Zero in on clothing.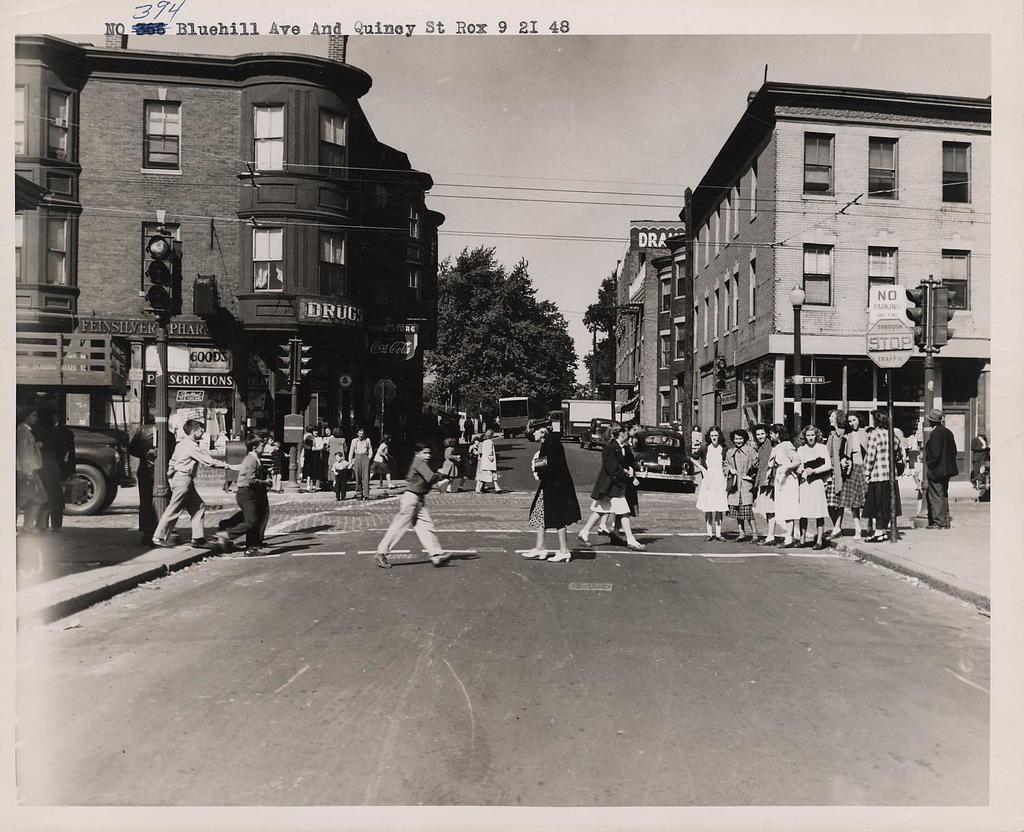
Zeroed in: {"left": 33, "top": 423, "right": 78, "bottom": 531}.
